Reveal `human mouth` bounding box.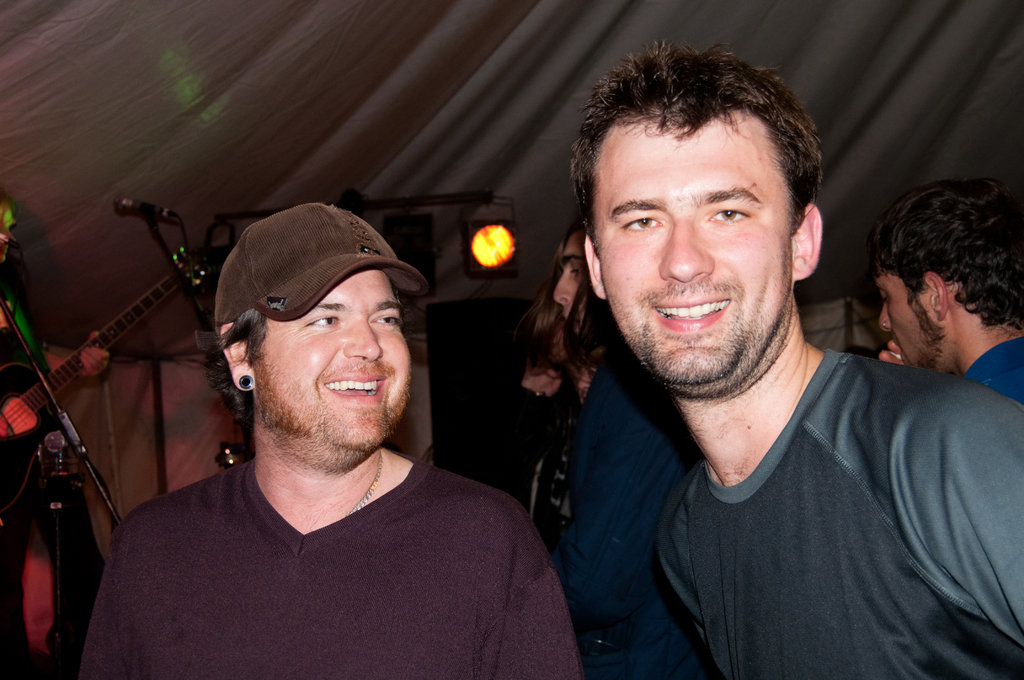
Revealed: crop(653, 293, 721, 325).
